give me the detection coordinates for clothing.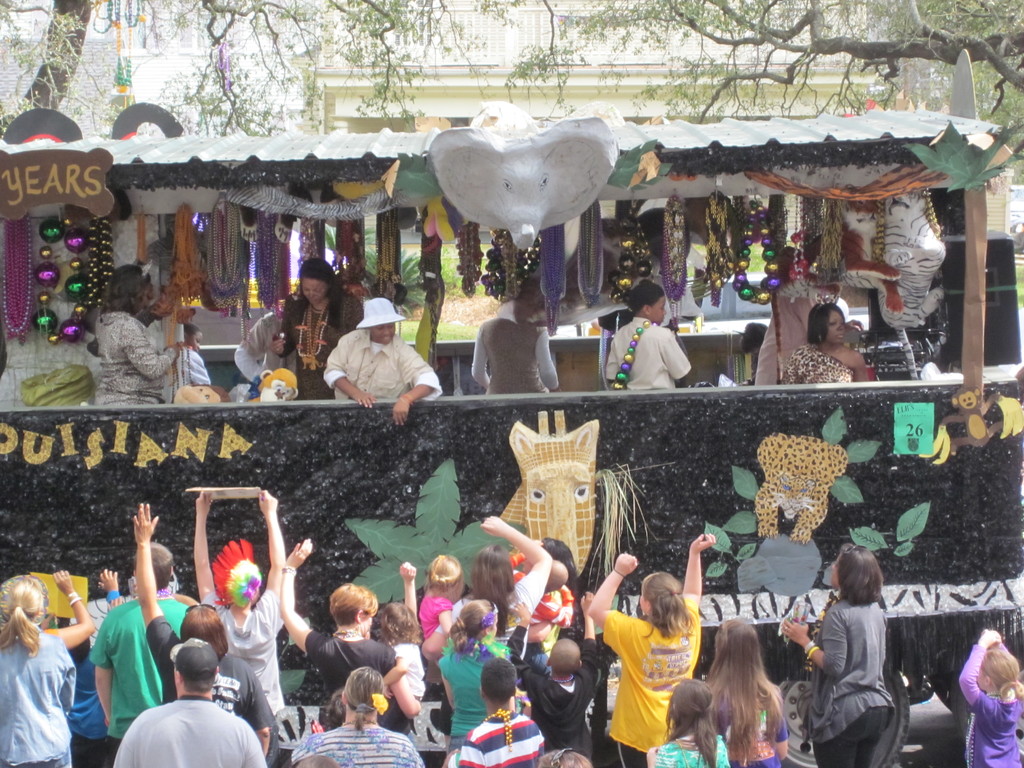
(232, 309, 299, 388).
